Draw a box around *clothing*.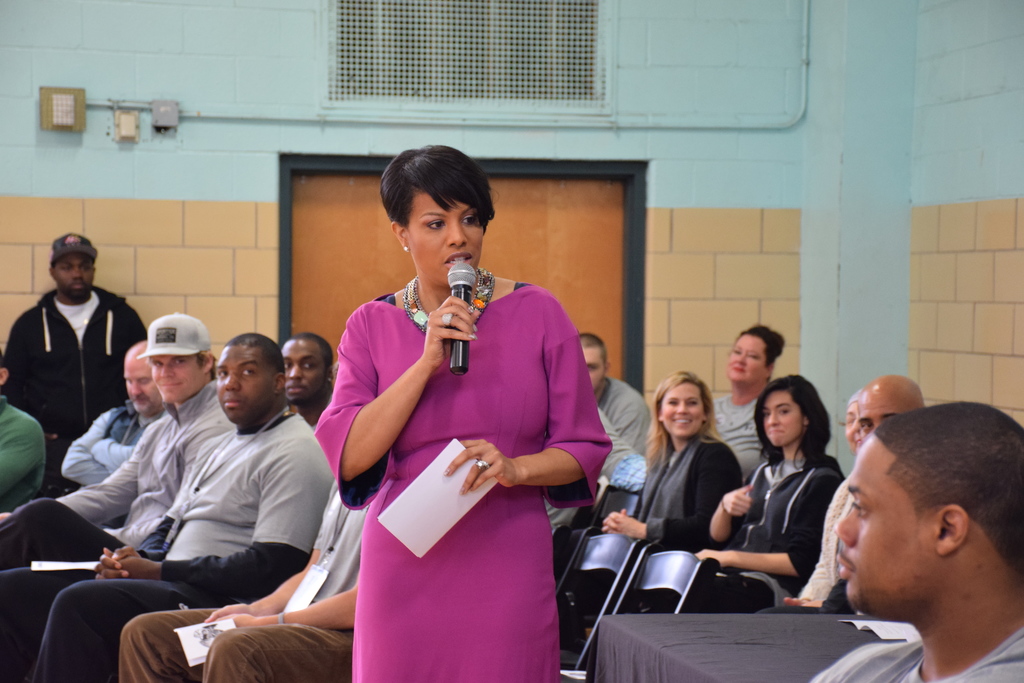
(0, 403, 173, 506).
